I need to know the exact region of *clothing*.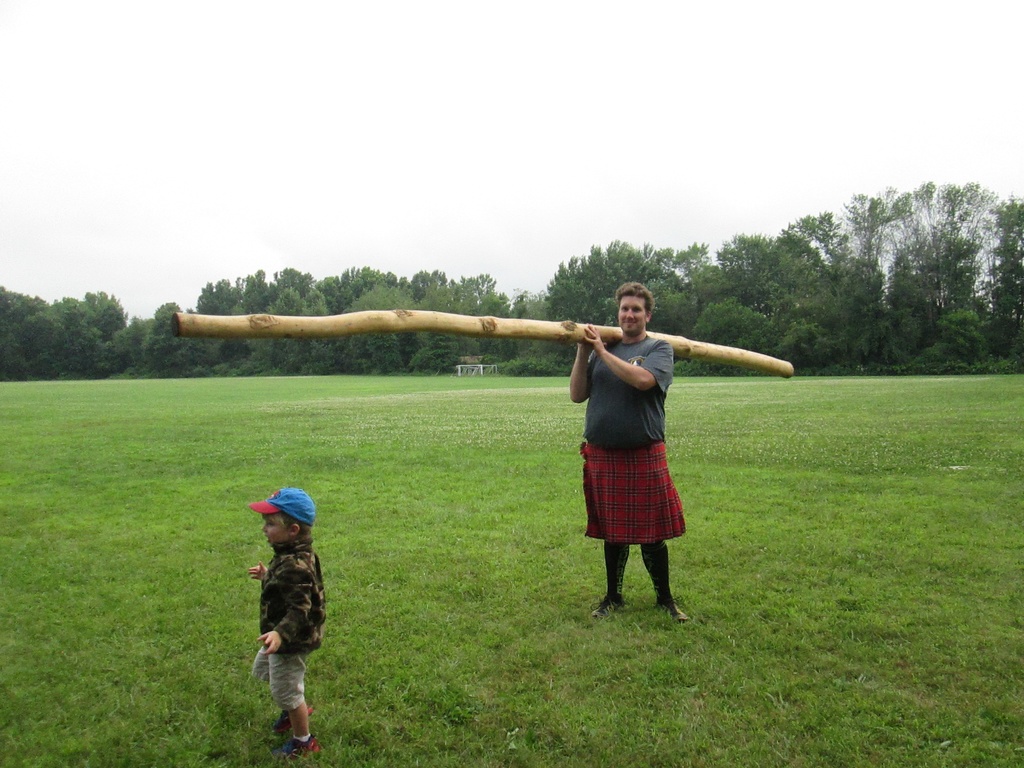
Region: select_region(248, 527, 325, 716).
